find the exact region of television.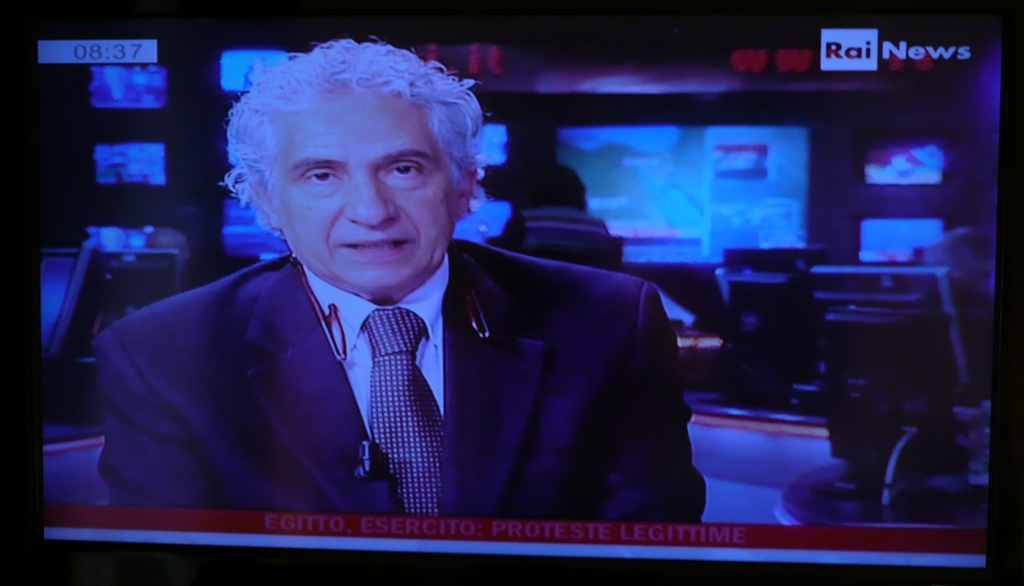
Exact region: Rect(0, 0, 1023, 585).
